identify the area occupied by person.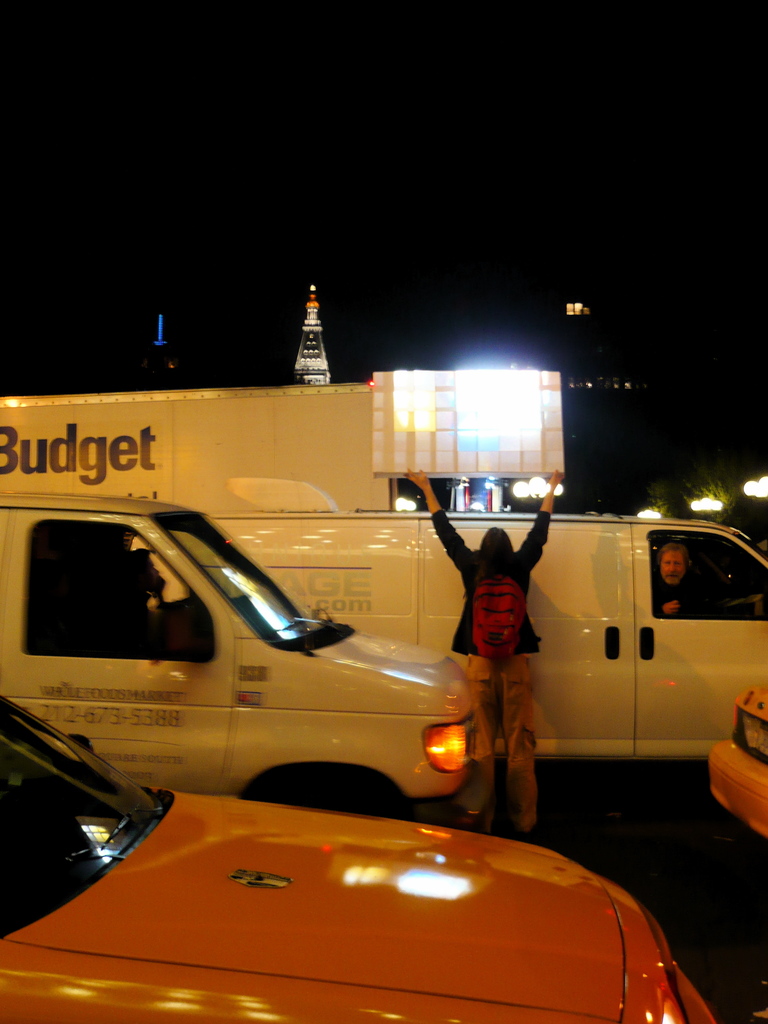
Area: (419,454,597,828).
